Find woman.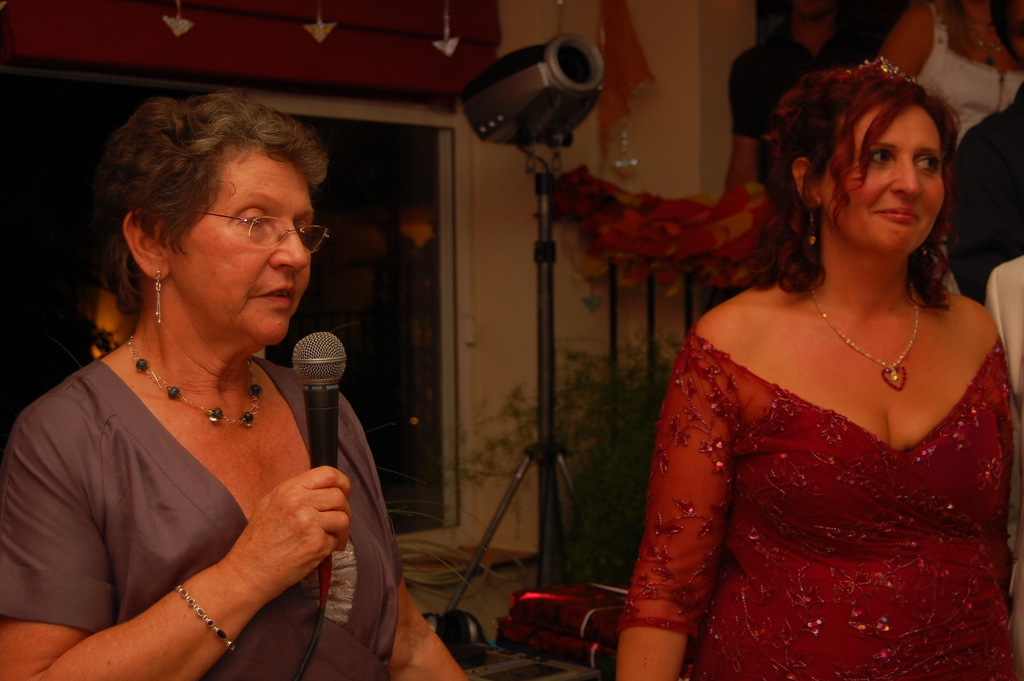
bbox=[881, 0, 1020, 145].
